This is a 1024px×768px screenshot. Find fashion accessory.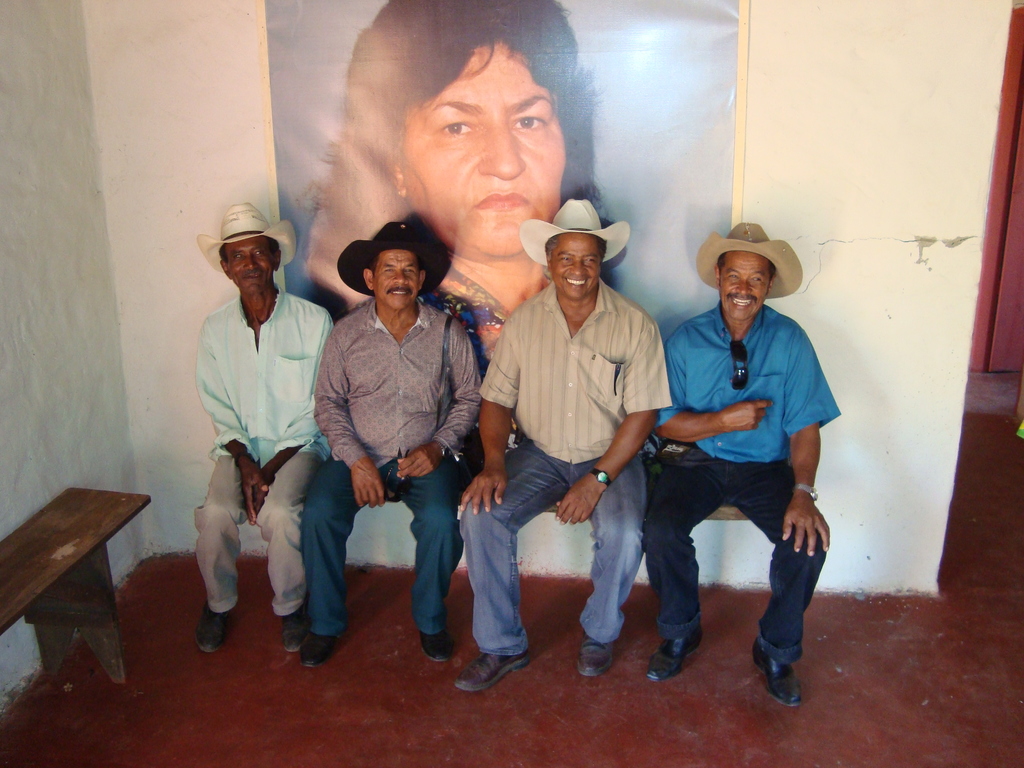
Bounding box: {"x1": 436, "y1": 314, "x2": 480, "y2": 485}.
